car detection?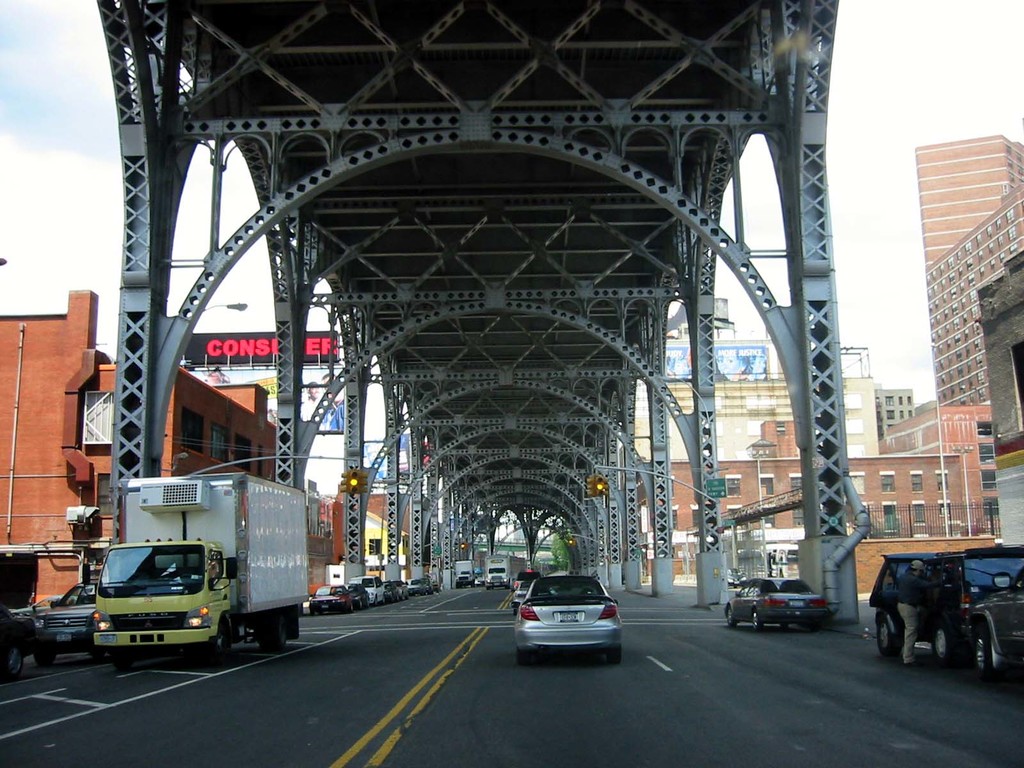
{"left": 515, "top": 570, "right": 622, "bottom": 666}
